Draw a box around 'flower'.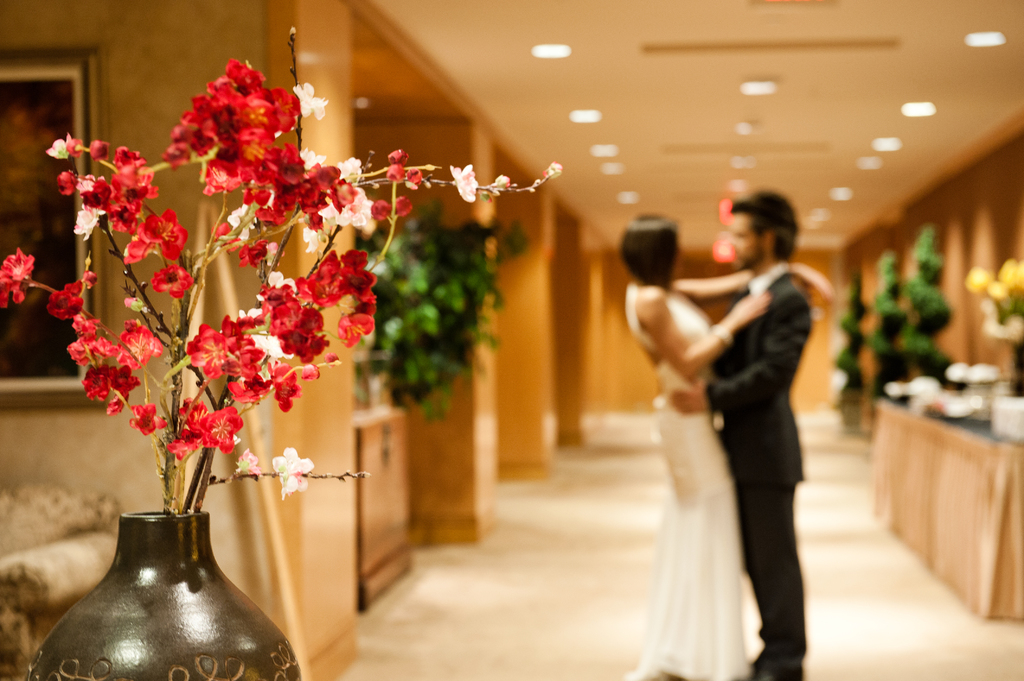
(380,144,423,184).
